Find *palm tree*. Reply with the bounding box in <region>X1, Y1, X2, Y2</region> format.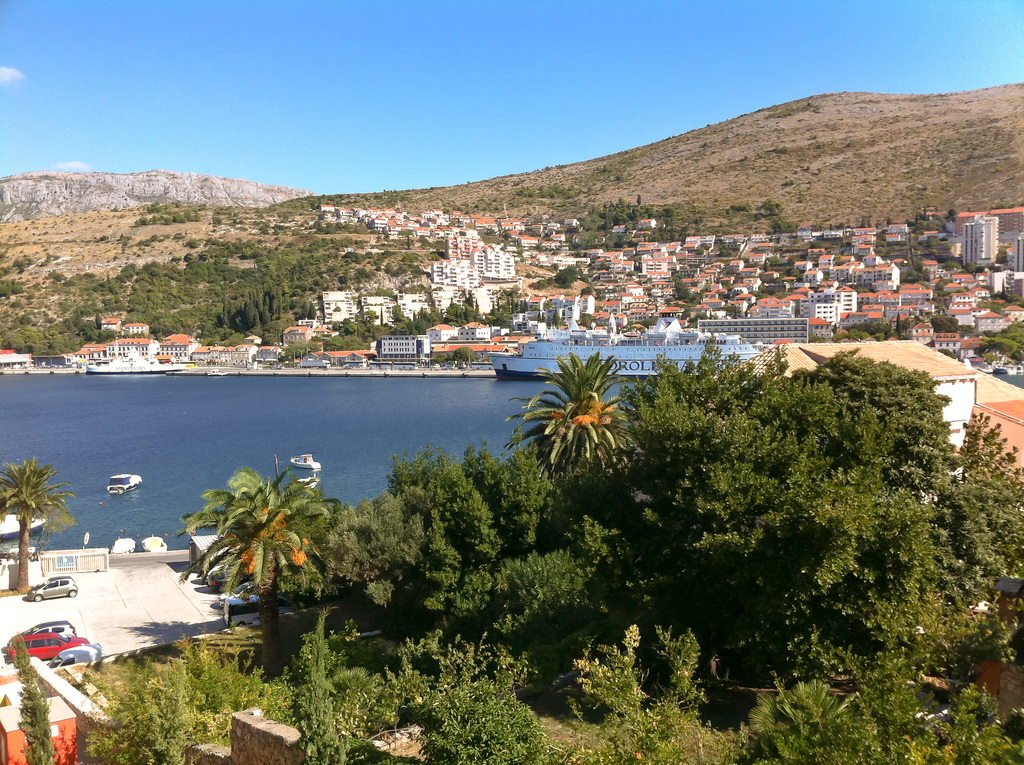
<region>180, 472, 329, 675</region>.
